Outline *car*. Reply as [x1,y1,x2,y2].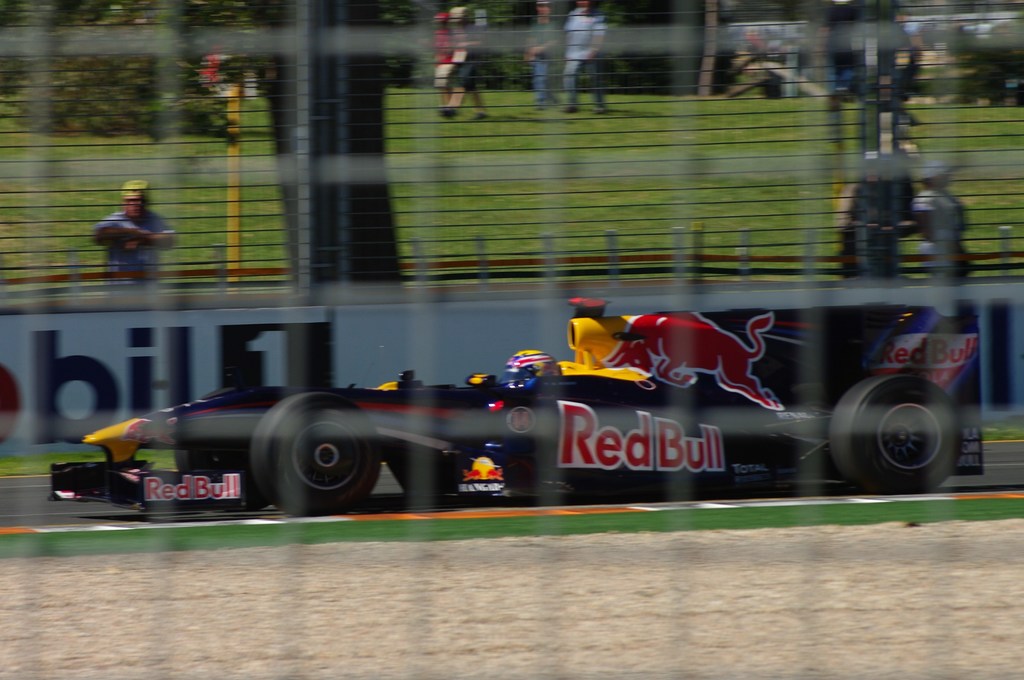
[51,290,991,511].
